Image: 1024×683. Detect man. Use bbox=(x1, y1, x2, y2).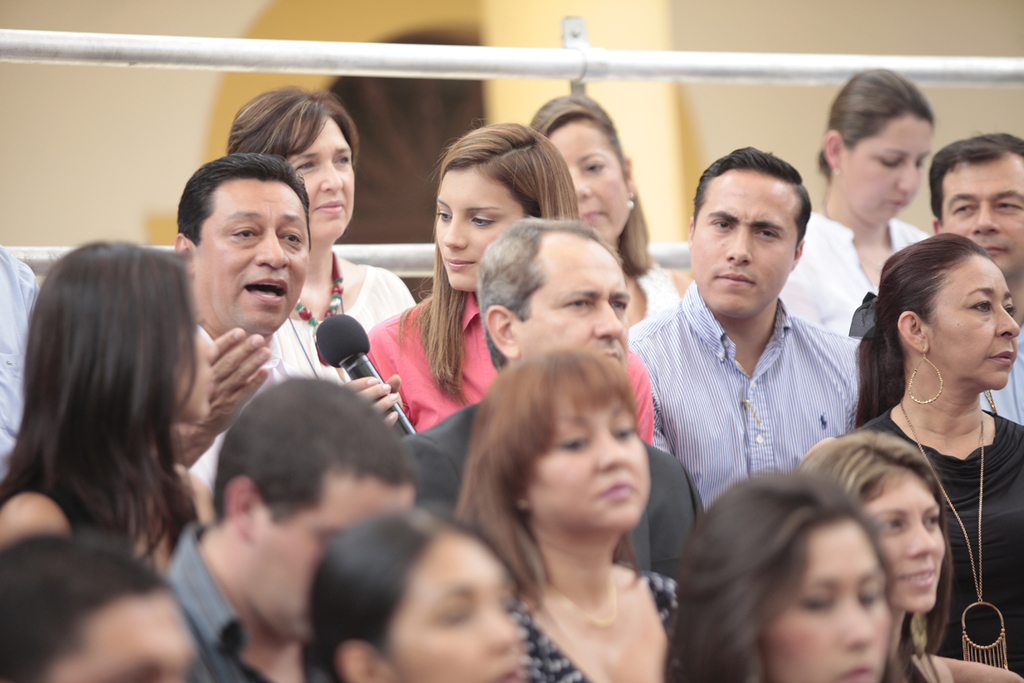
bbox=(398, 201, 710, 588).
